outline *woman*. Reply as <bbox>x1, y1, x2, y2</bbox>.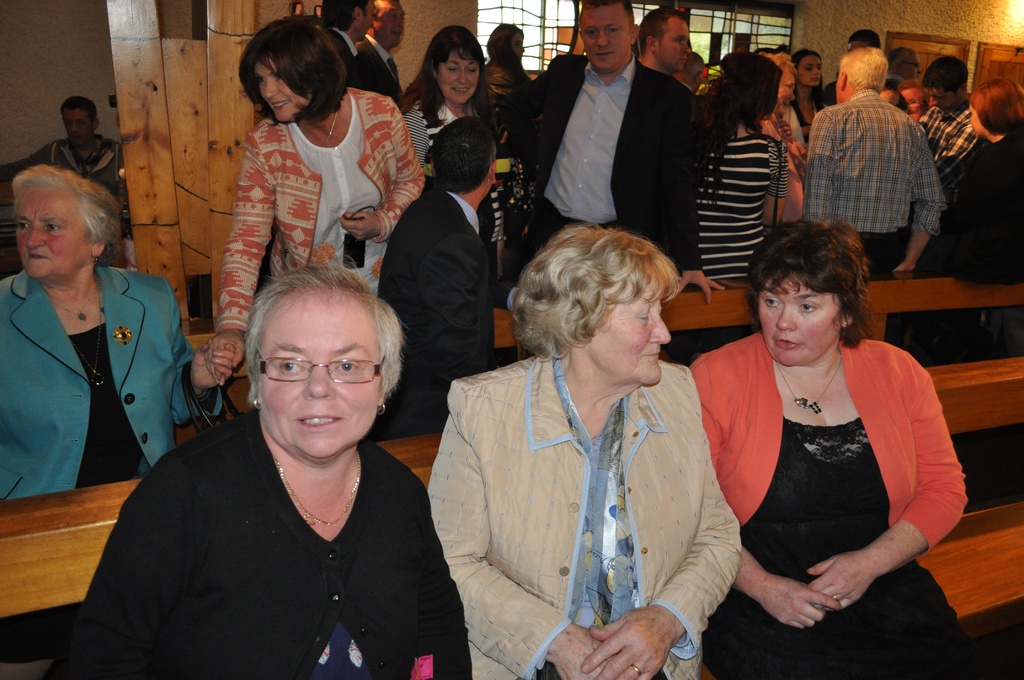
<bbox>211, 4, 426, 388</bbox>.
